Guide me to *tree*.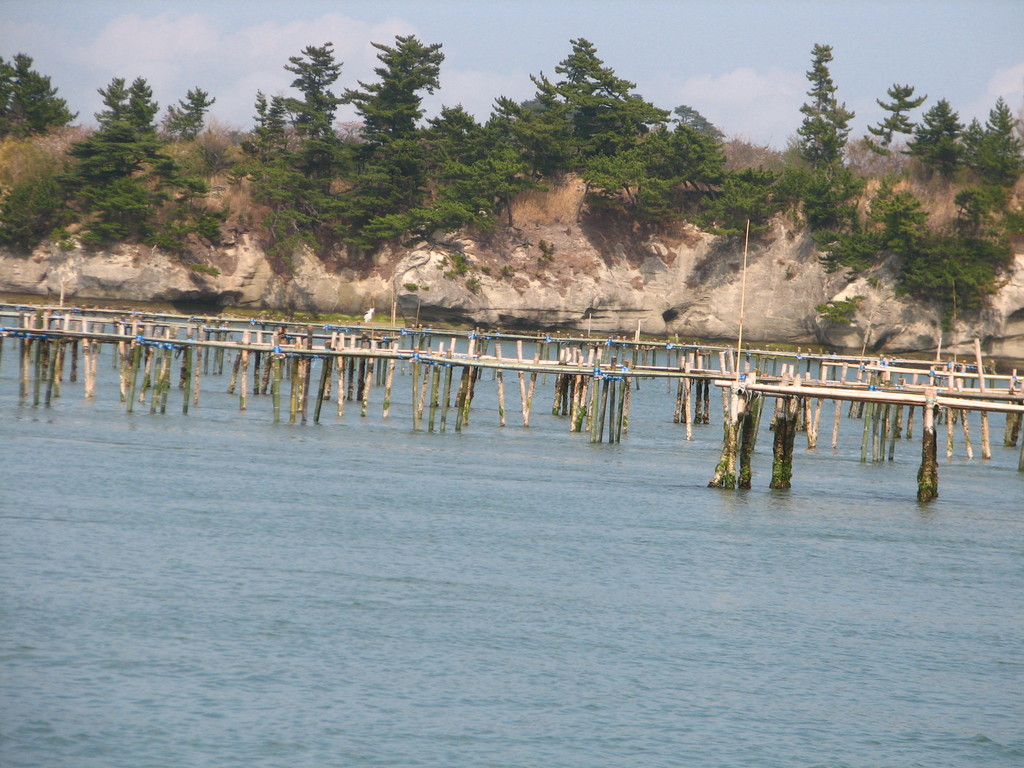
Guidance: box=[776, 36, 855, 220].
